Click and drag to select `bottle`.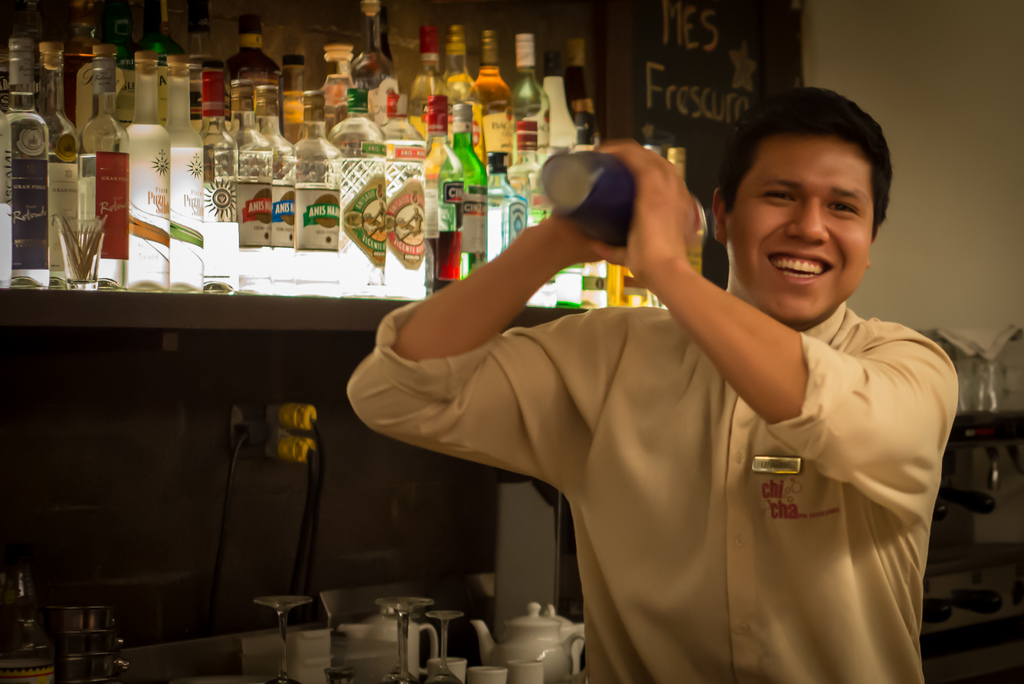
Selection: (129, 0, 186, 67).
